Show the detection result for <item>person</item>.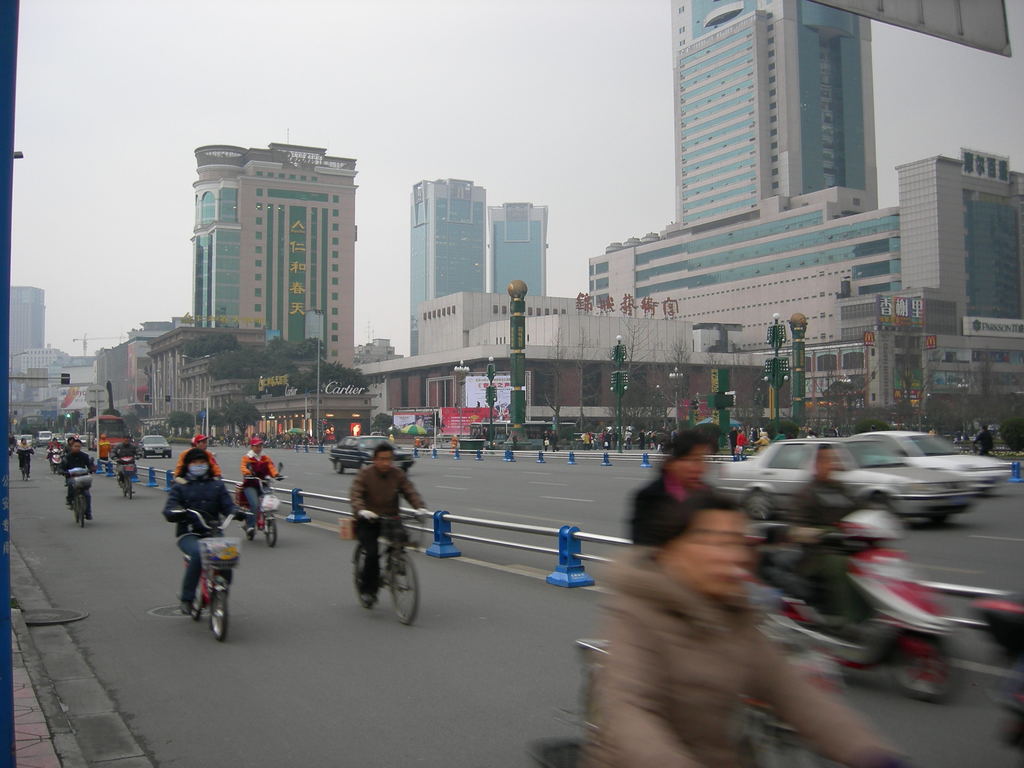
{"left": 47, "top": 441, "right": 62, "bottom": 468}.
